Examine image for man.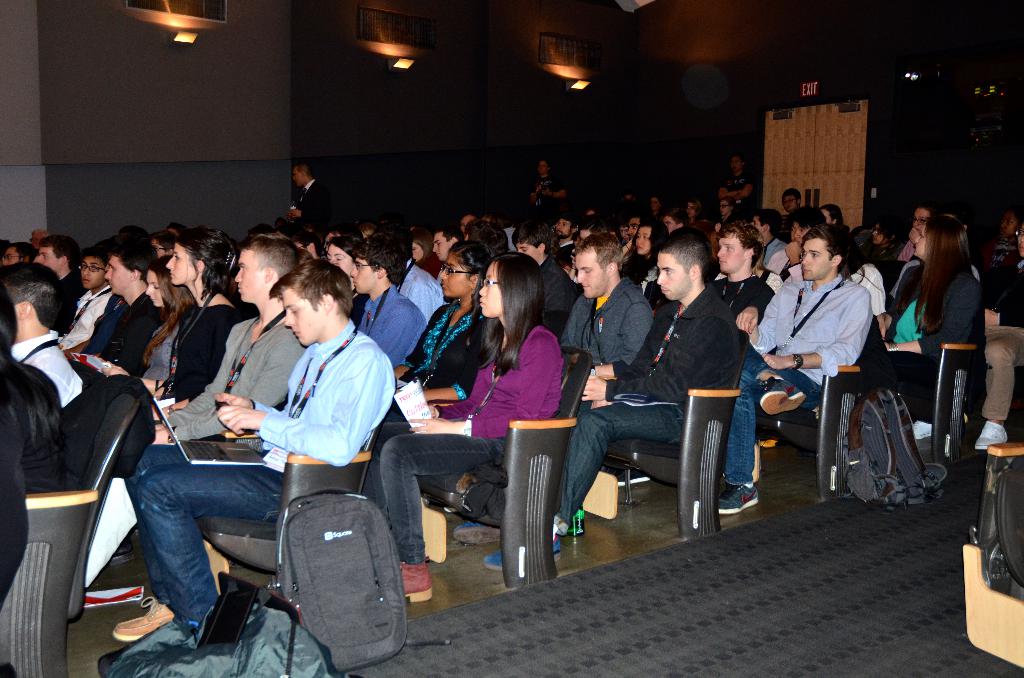
Examination result: BBox(513, 223, 575, 314).
